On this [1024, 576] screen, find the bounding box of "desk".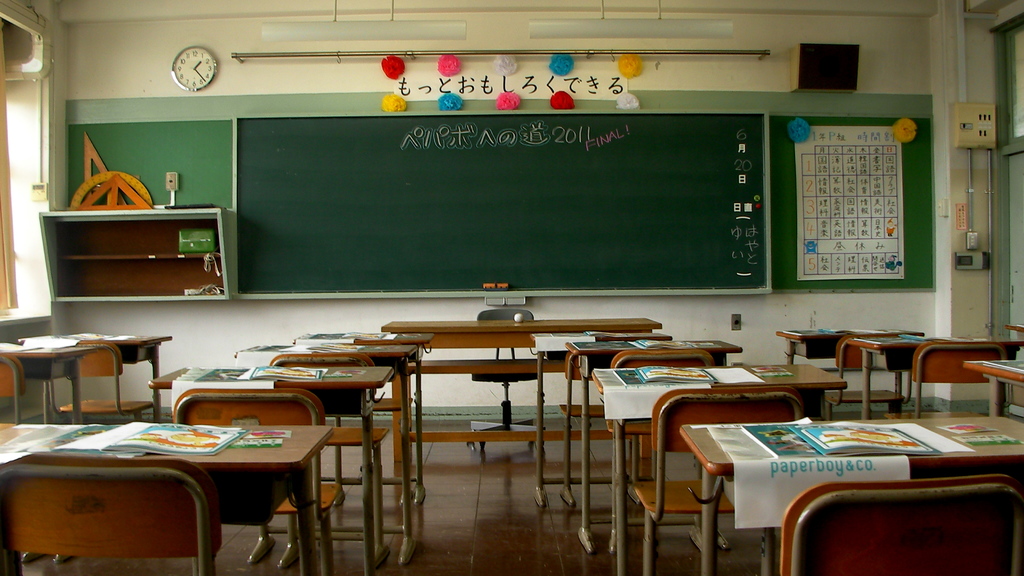
Bounding box: 586:359:849:575.
